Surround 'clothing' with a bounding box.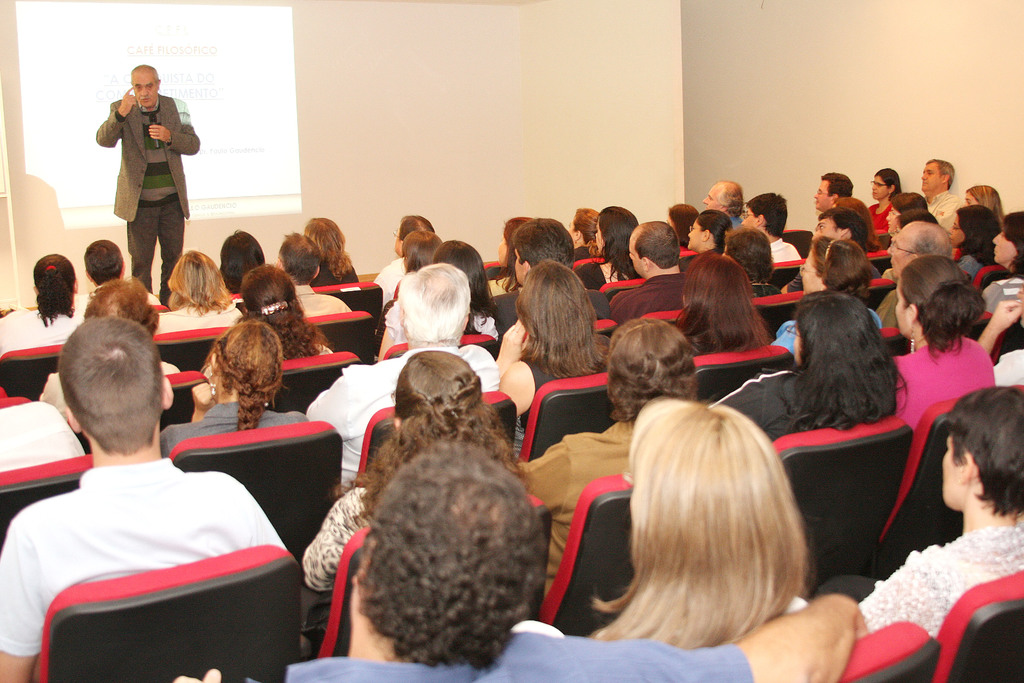
302,342,500,479.
